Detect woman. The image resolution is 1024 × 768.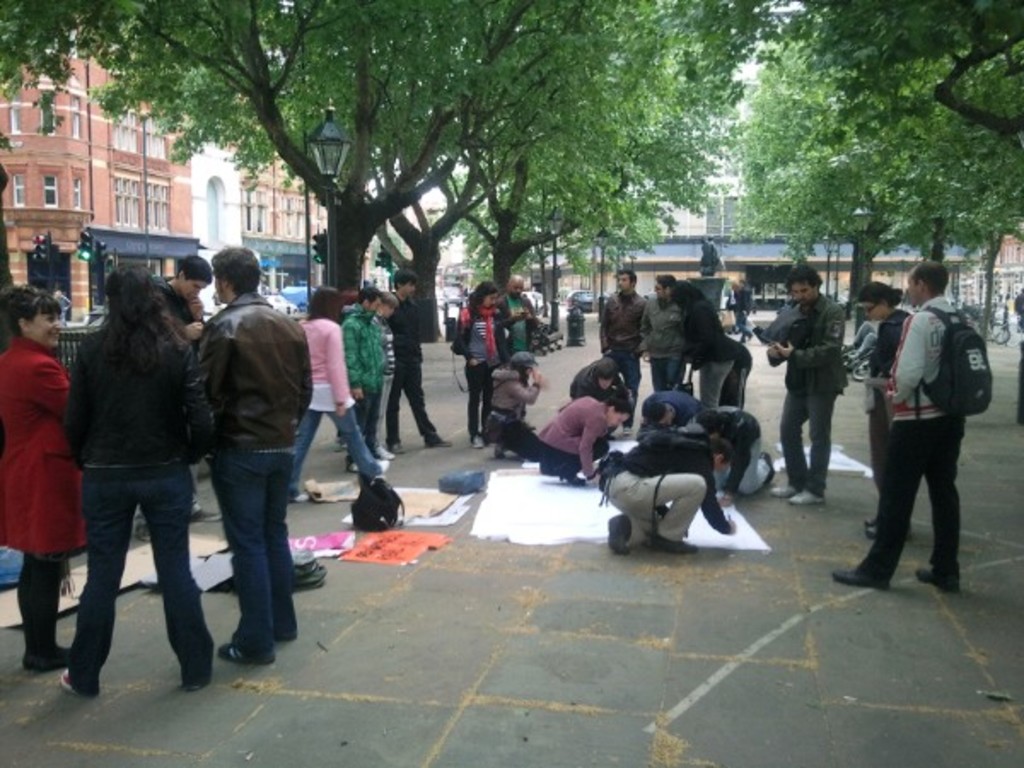
region(0, 282, 94, 672).
